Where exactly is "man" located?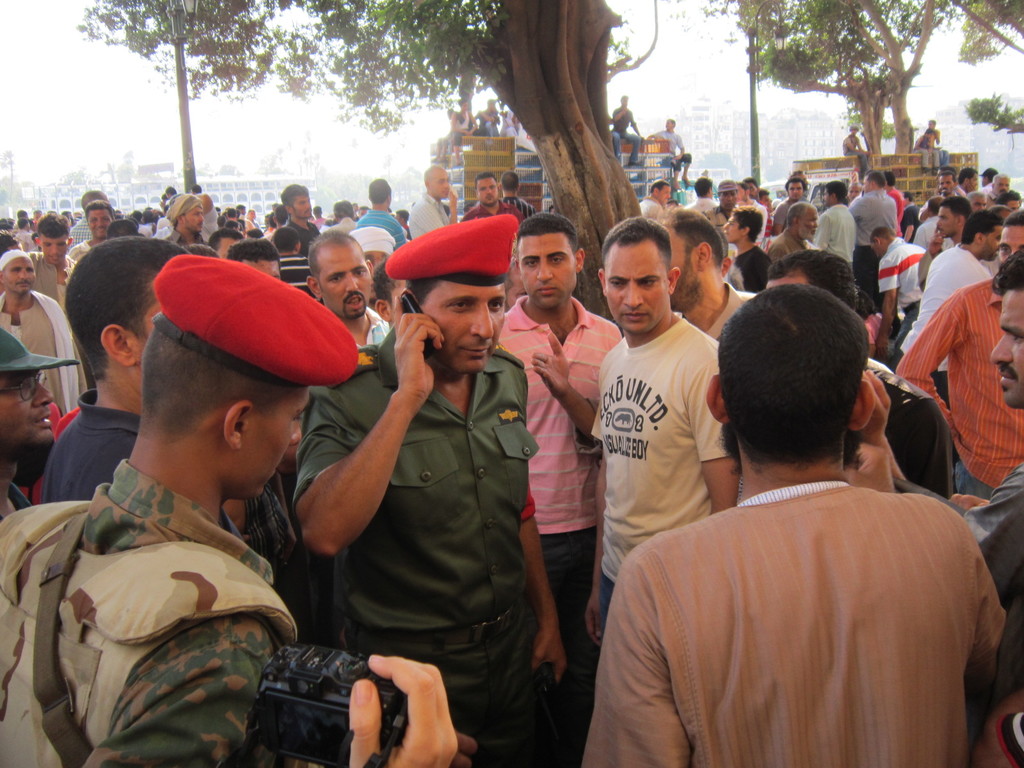
Its bounding box is BBox(569, 217, 737, 767).
